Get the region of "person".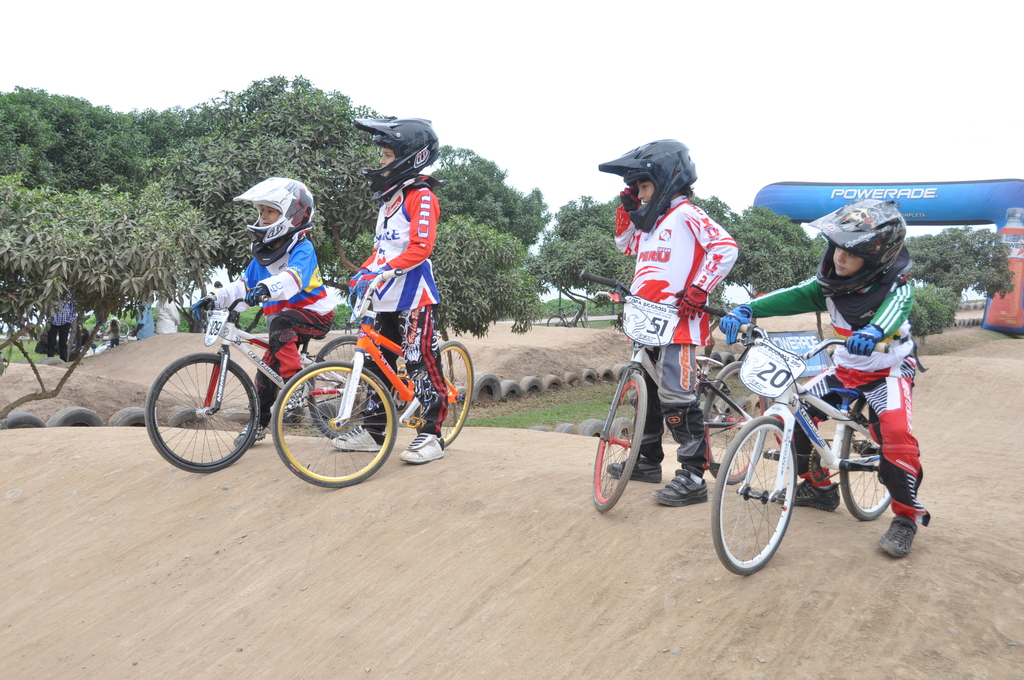
[207, 280, 232, 315].
